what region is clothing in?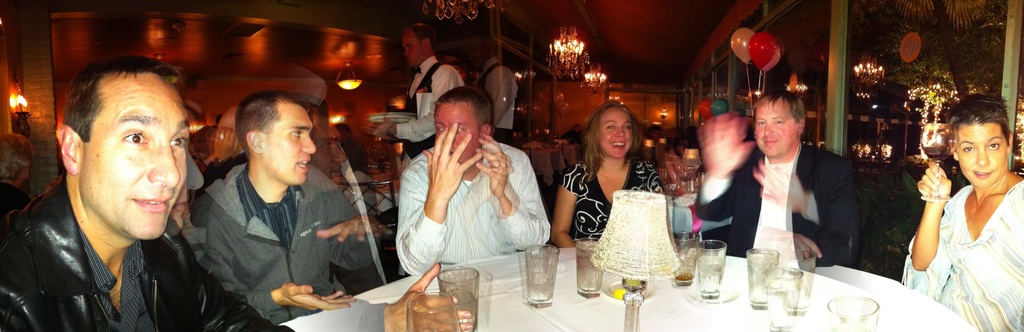
<bbox>399, 105, 552, 274</bbox>.
